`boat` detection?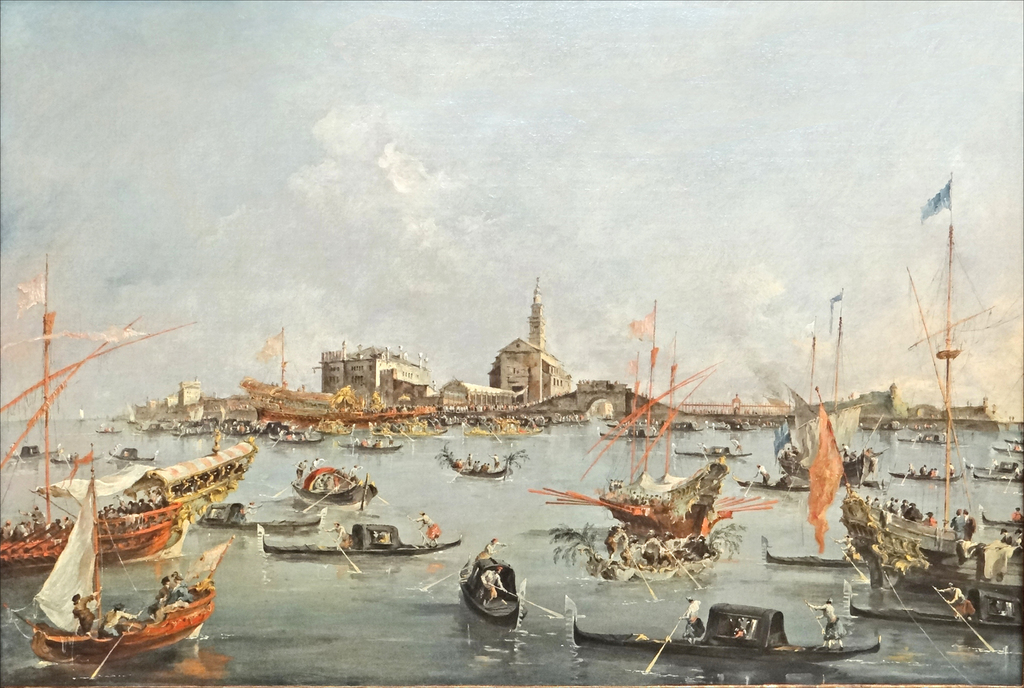
BBox(569, 603, 882, 665)
